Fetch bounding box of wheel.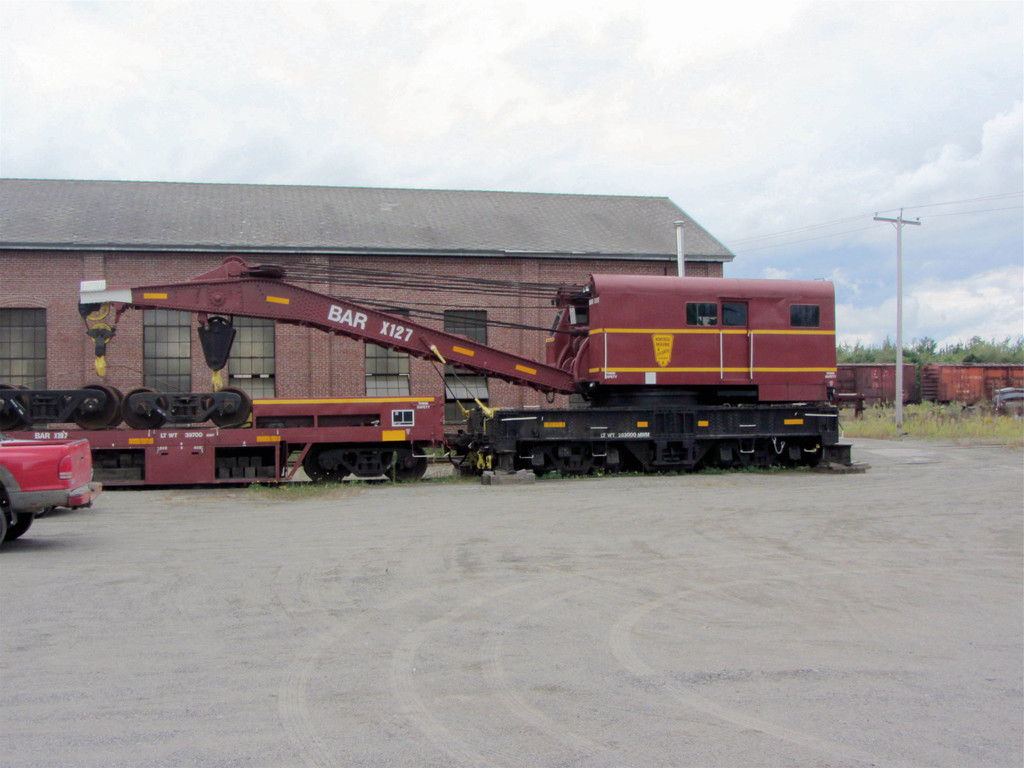
Bbox: 75,383,120,429.
